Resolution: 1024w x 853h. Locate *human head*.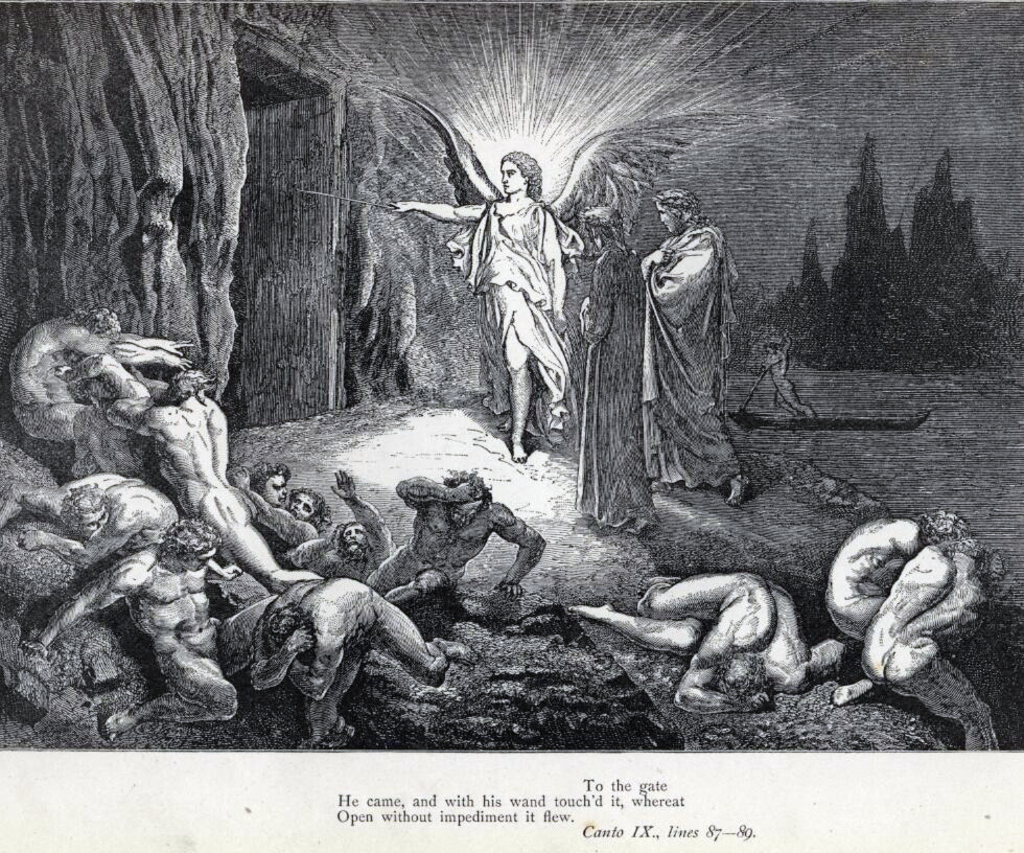
[left=83, top=301, right=123, bottom=342].
